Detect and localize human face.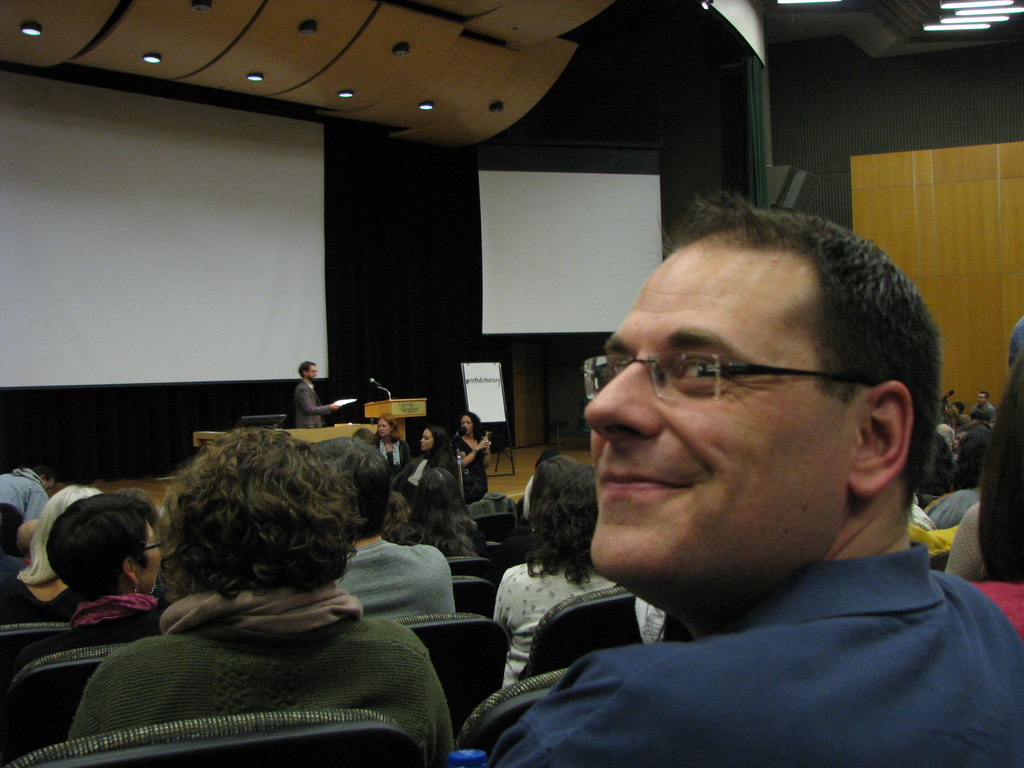
Localized at BBox(376, 420, 392, 436).
